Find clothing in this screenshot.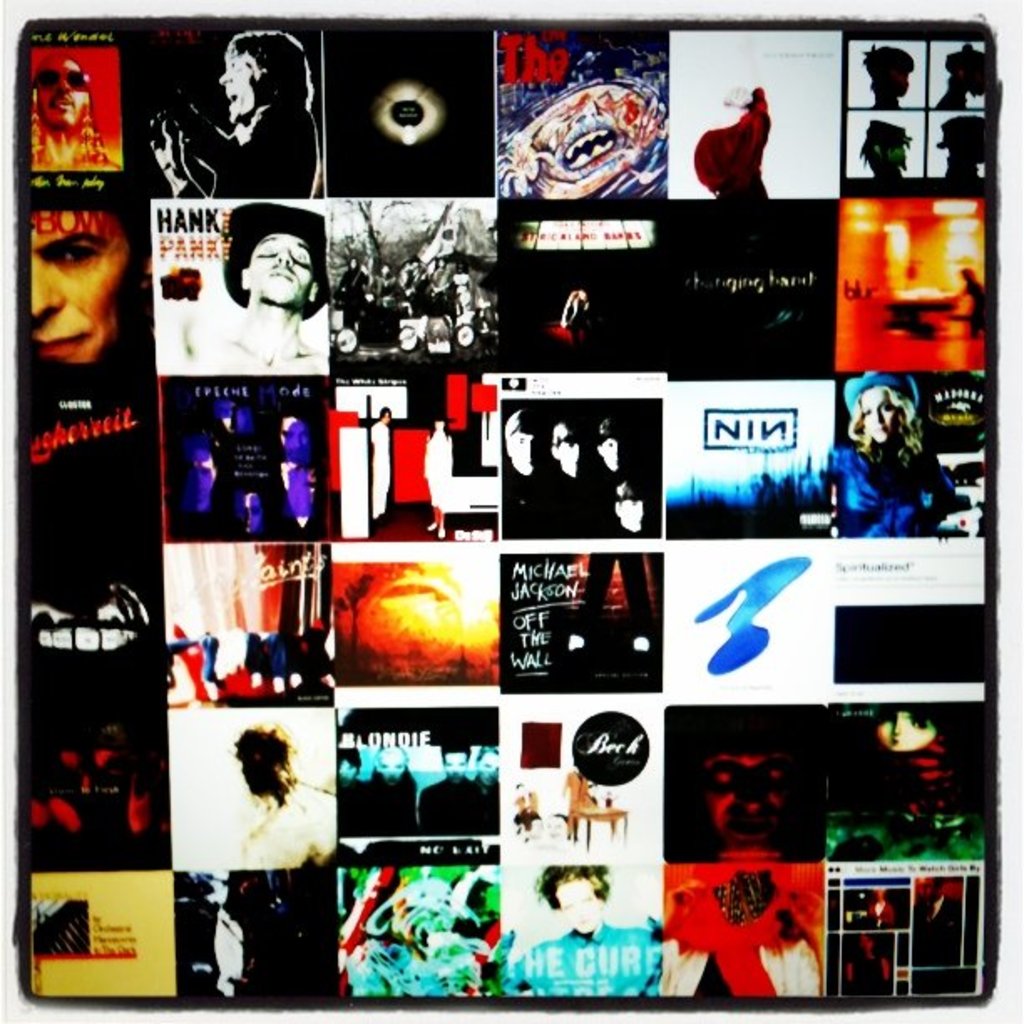
The bounding box for clothing is <bbox>830, 438, 955, 534</bbox>.
